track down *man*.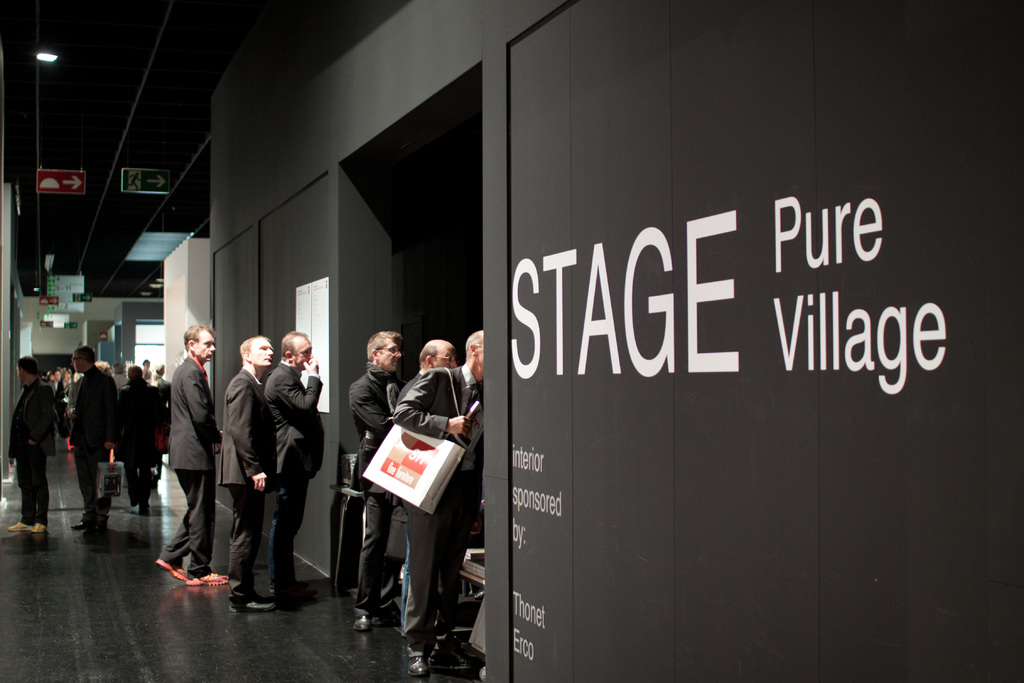
Tracked to l=394, t=331, r=484, b=679.
